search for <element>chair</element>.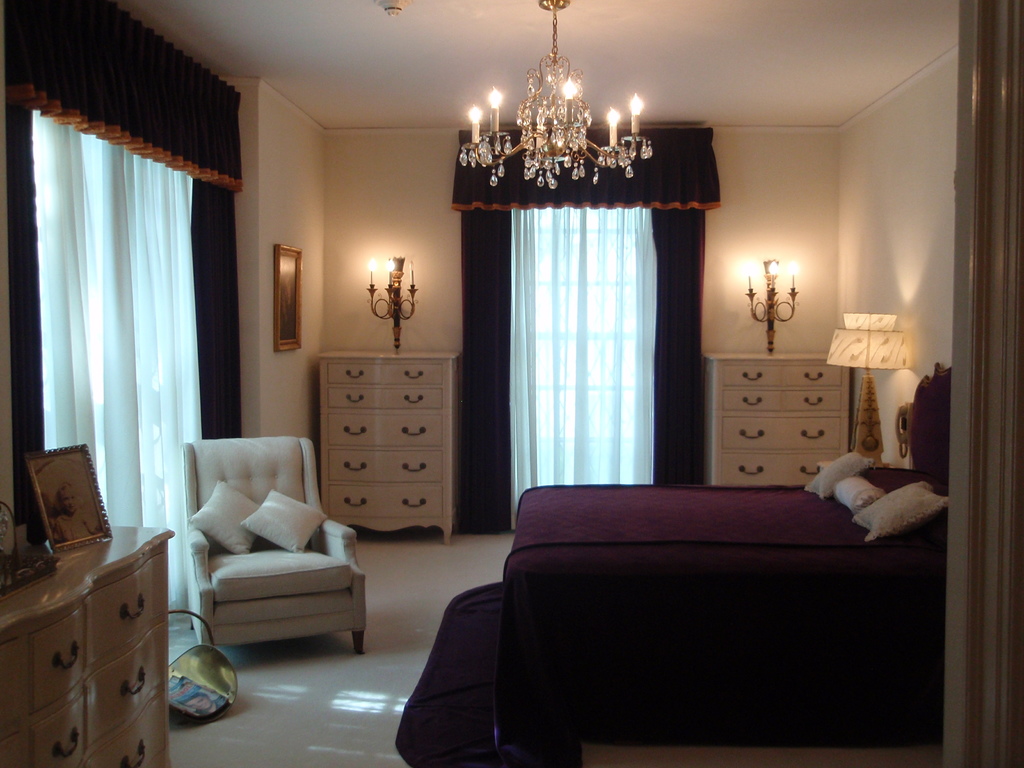
Found at bbox=[156, 428, 364, 678].
